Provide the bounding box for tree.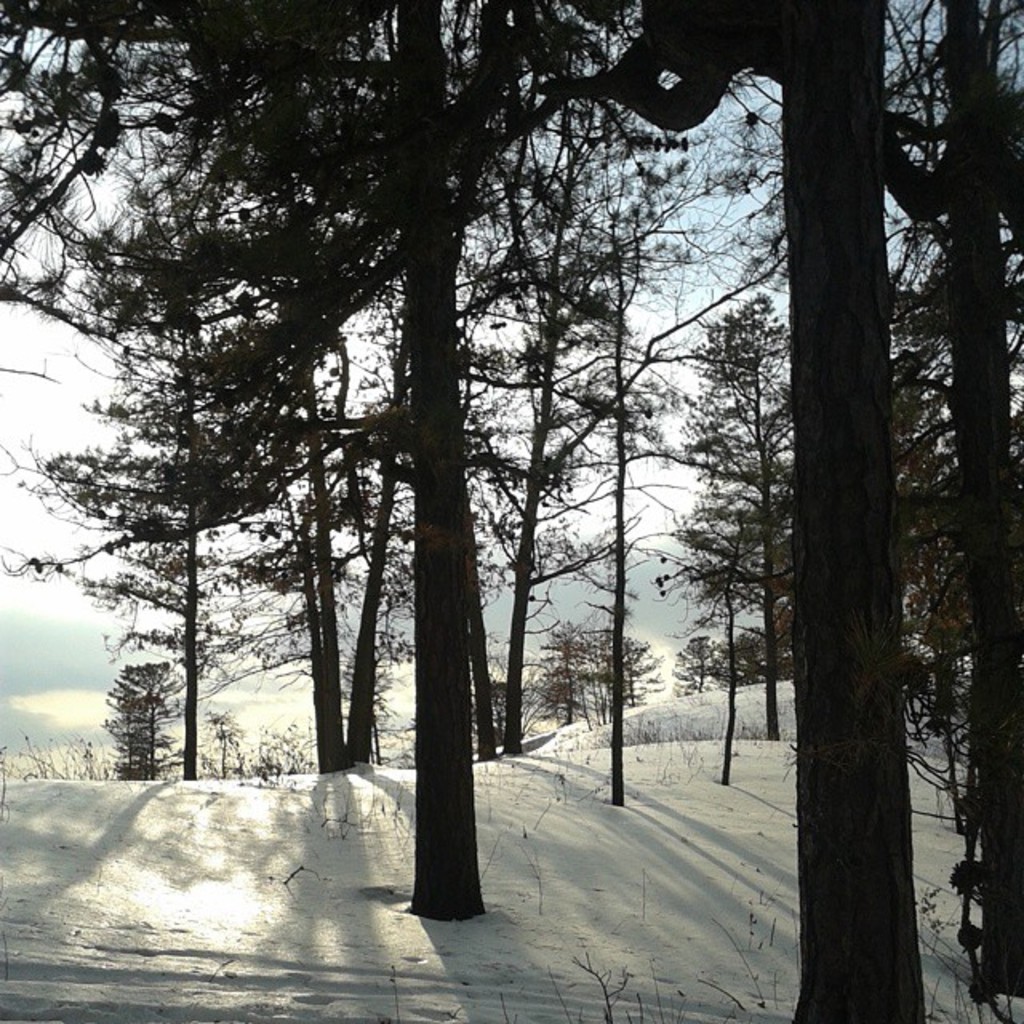
112 662 184 771.
